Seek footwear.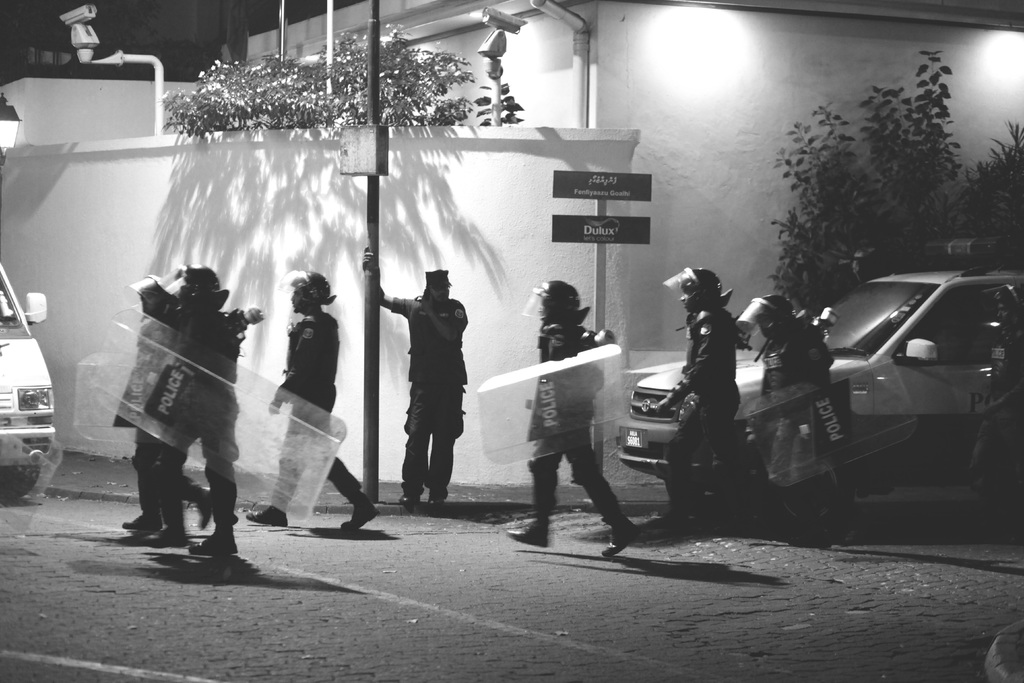
bbox=[246, 508, 287, 523].
